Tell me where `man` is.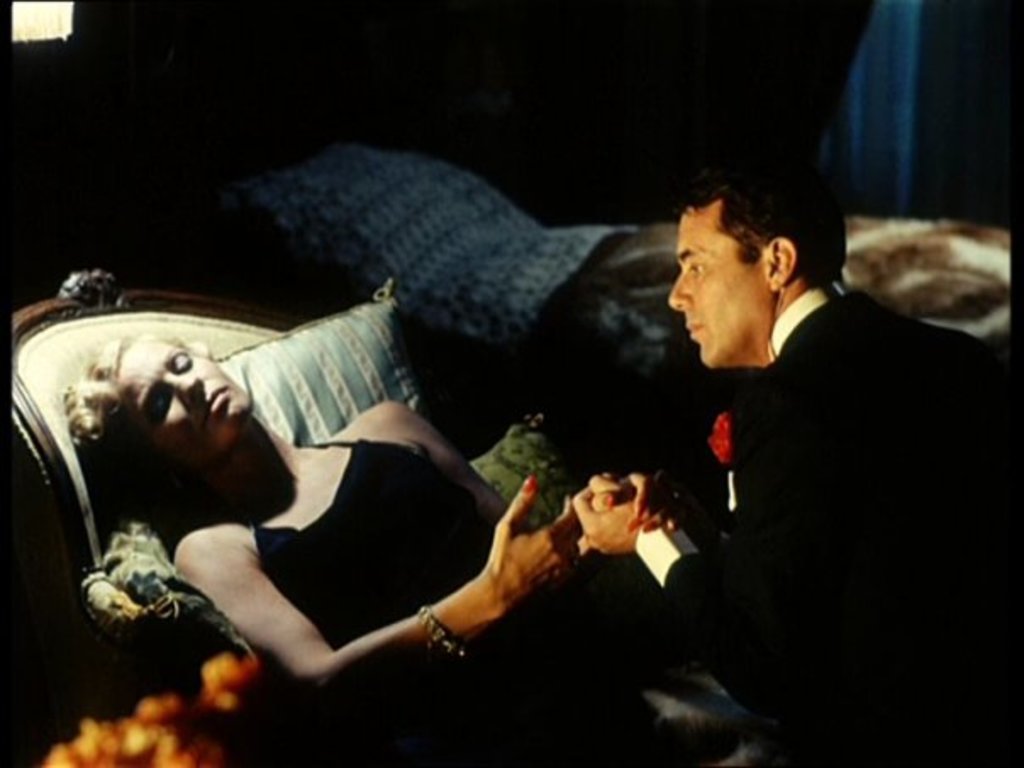
`man` is at box=[575, 168, 1022, 766].
